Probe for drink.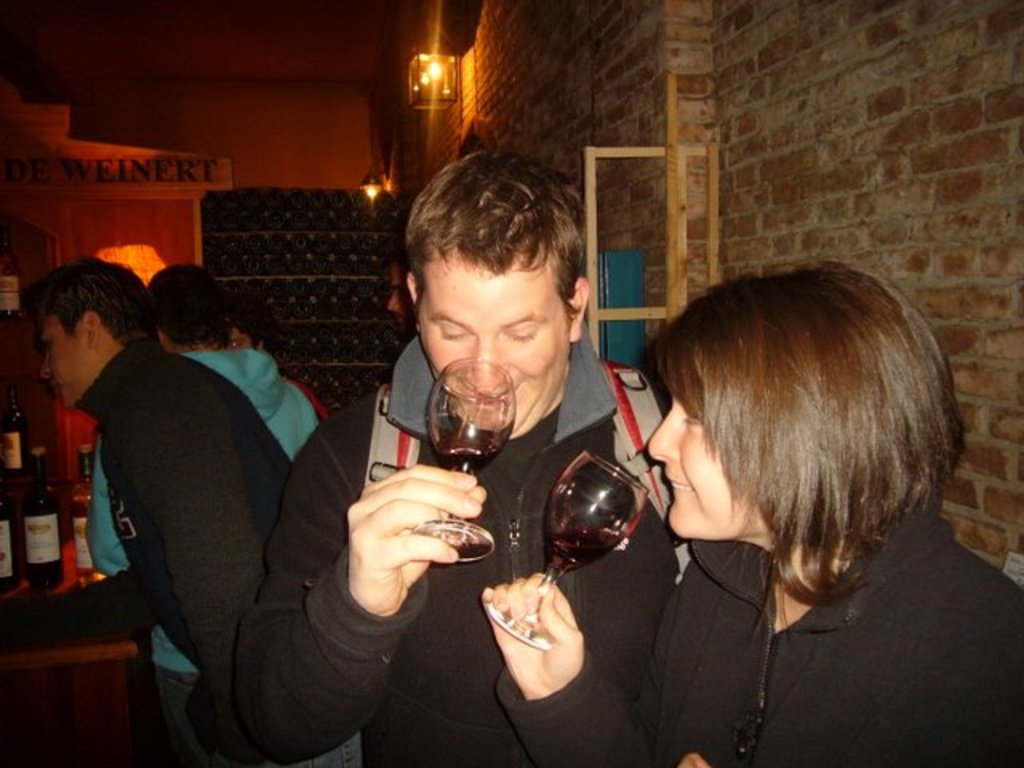
Probe result: 555 531 622 566.
